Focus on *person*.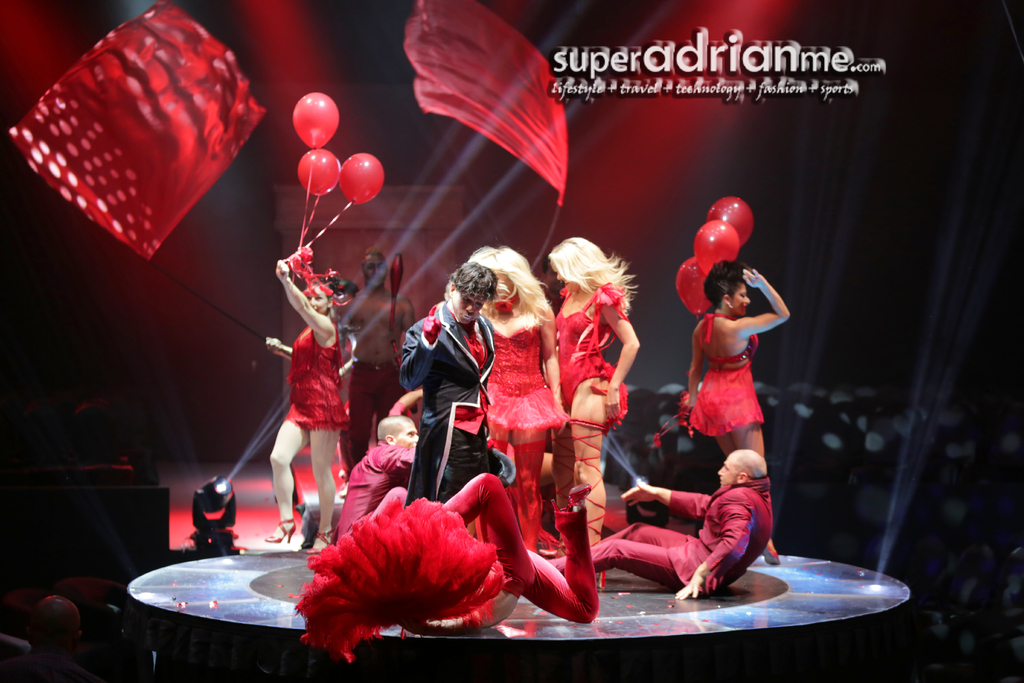
Focused at (467, 247, 570, 557).
